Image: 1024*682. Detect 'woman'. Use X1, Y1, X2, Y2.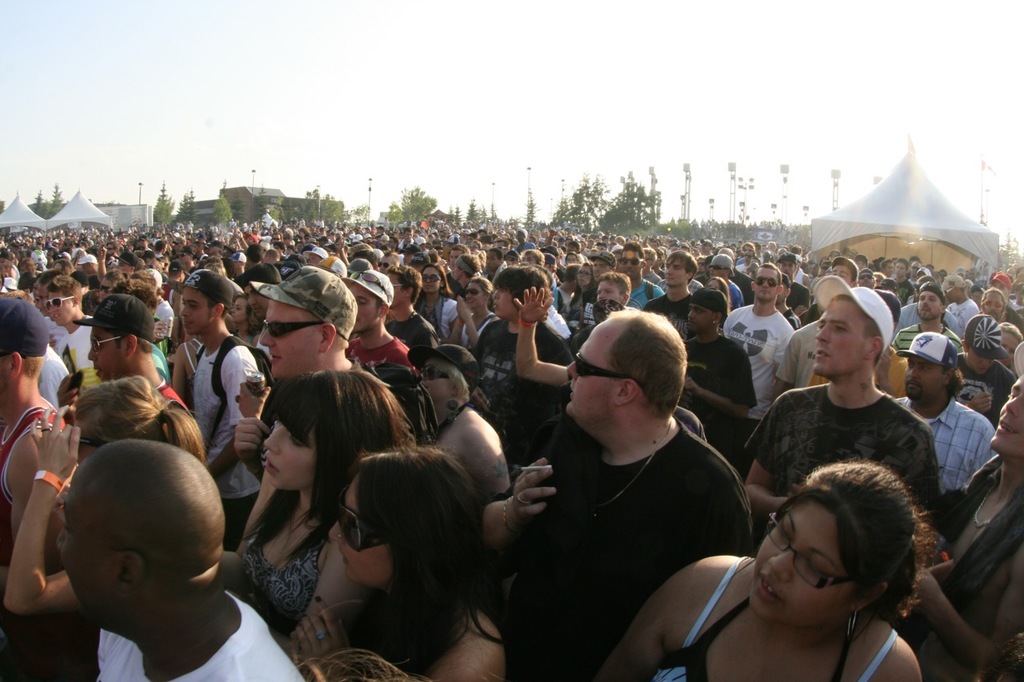
576, 454, 976, 679.
